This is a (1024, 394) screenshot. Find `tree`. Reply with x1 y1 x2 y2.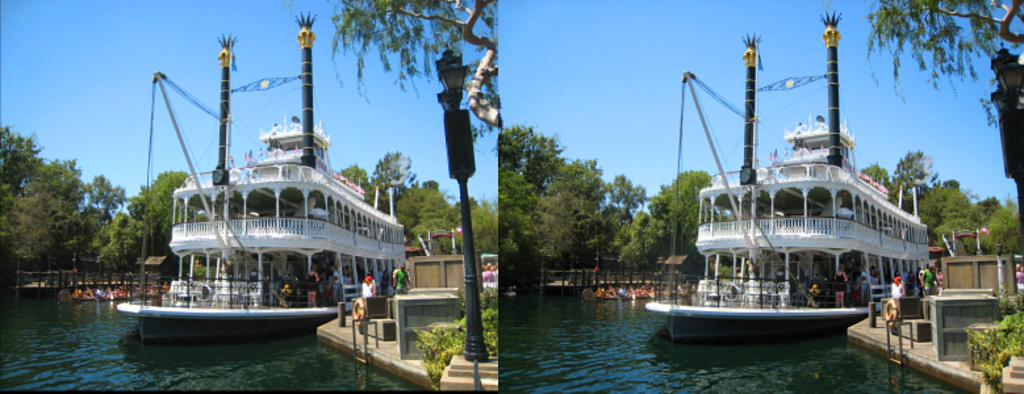
333 159 498 255.
